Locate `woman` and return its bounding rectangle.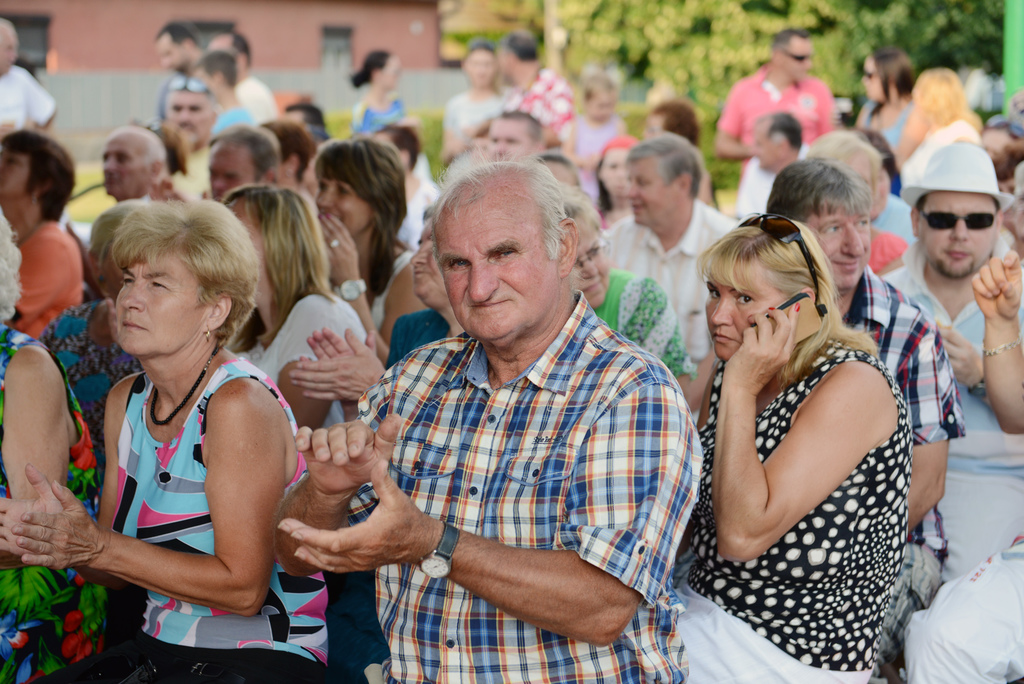
detection(559, 188, 701, 388).
